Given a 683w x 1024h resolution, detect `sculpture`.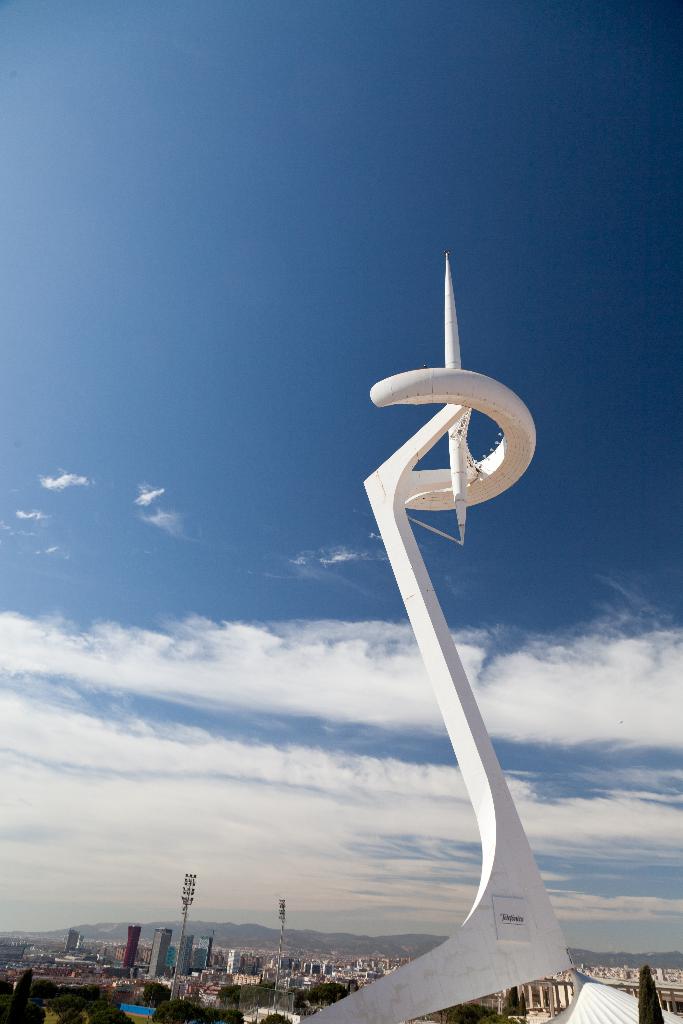
(280, 254, 682, 1023).
